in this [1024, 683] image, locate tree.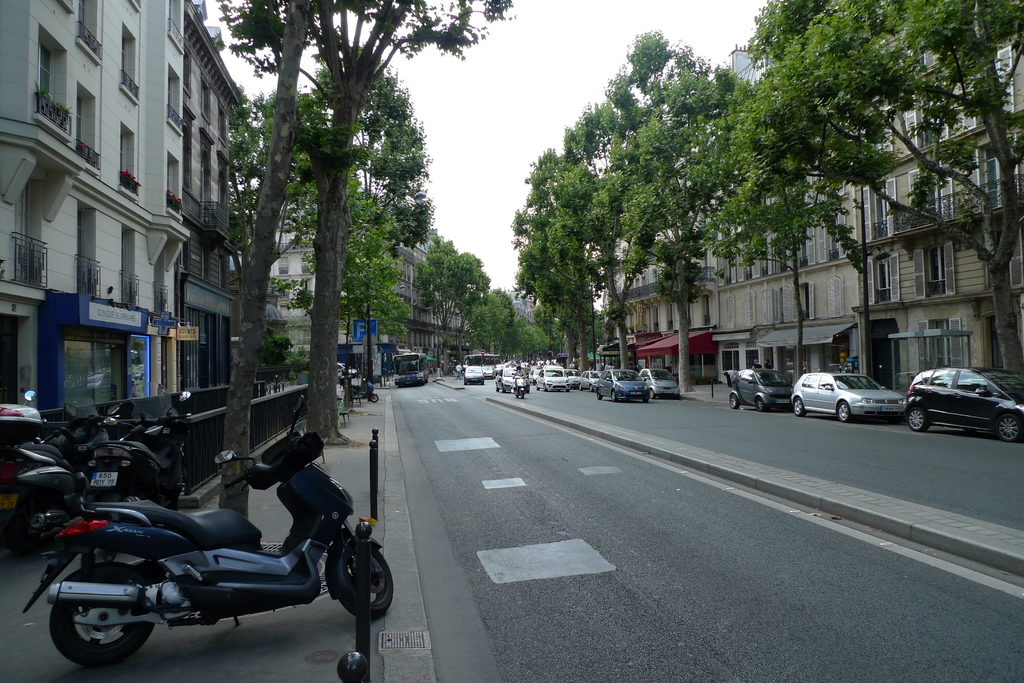
Bounding box: BBox(408, 222, 488, 368).
